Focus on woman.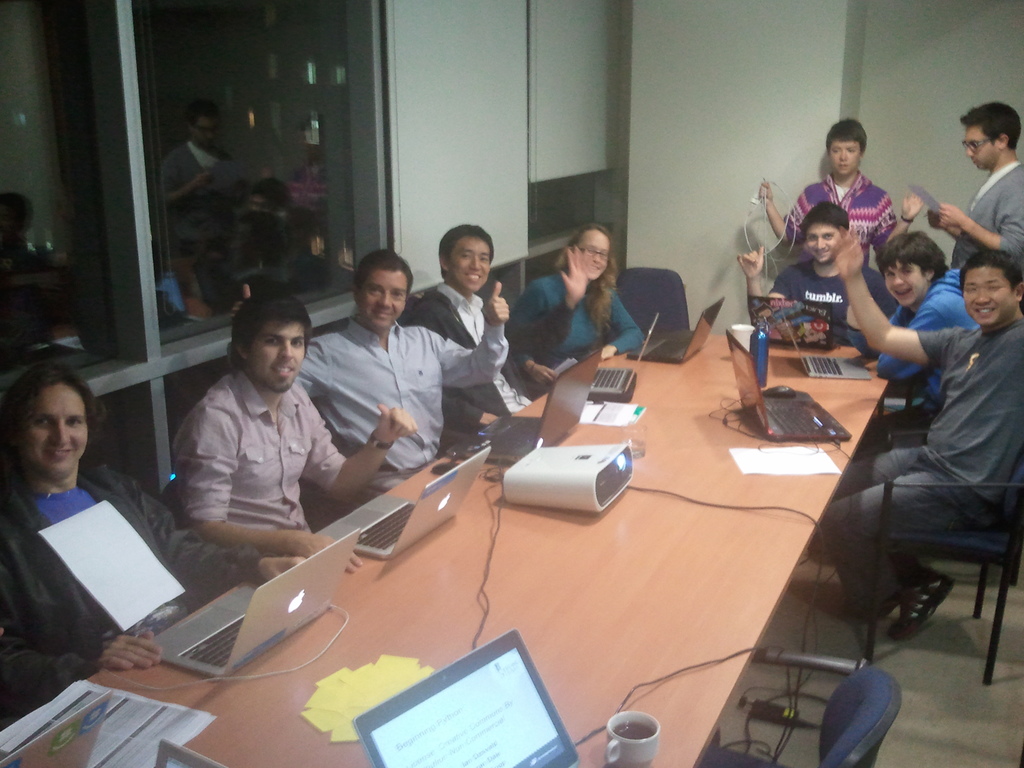
Focused at 0,353,304,697.
